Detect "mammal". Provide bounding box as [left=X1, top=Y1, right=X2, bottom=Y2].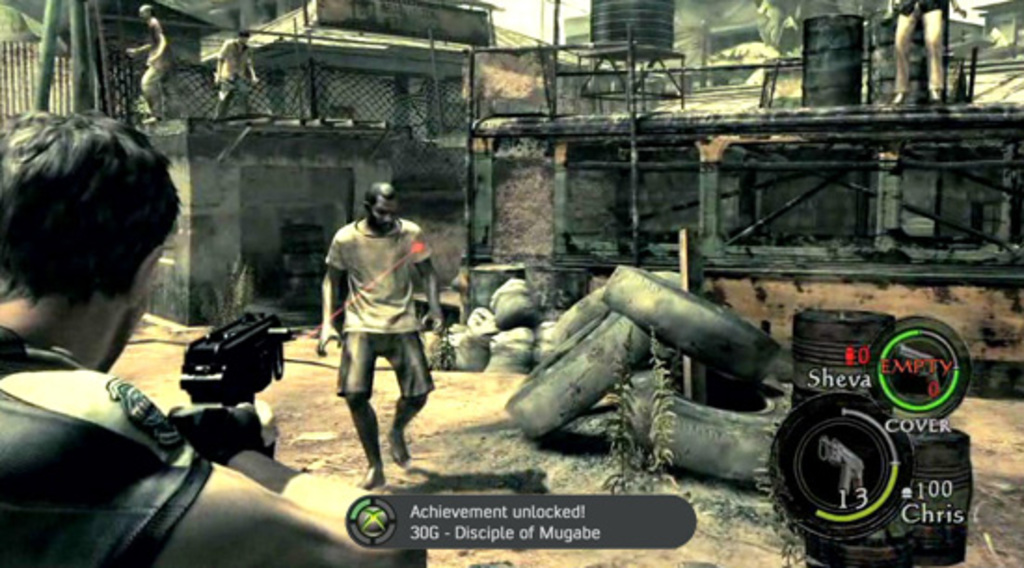
[left=0, top=115, right=419, bottom=566].
